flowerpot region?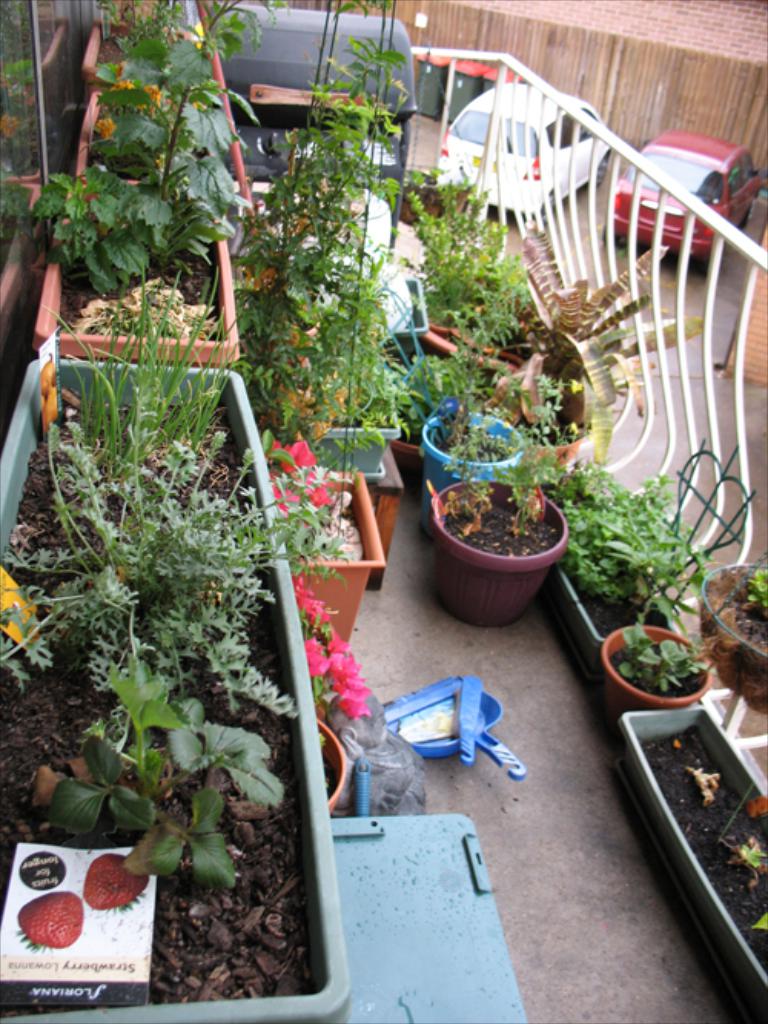
left=246, top=321, right=352, bottom=448
